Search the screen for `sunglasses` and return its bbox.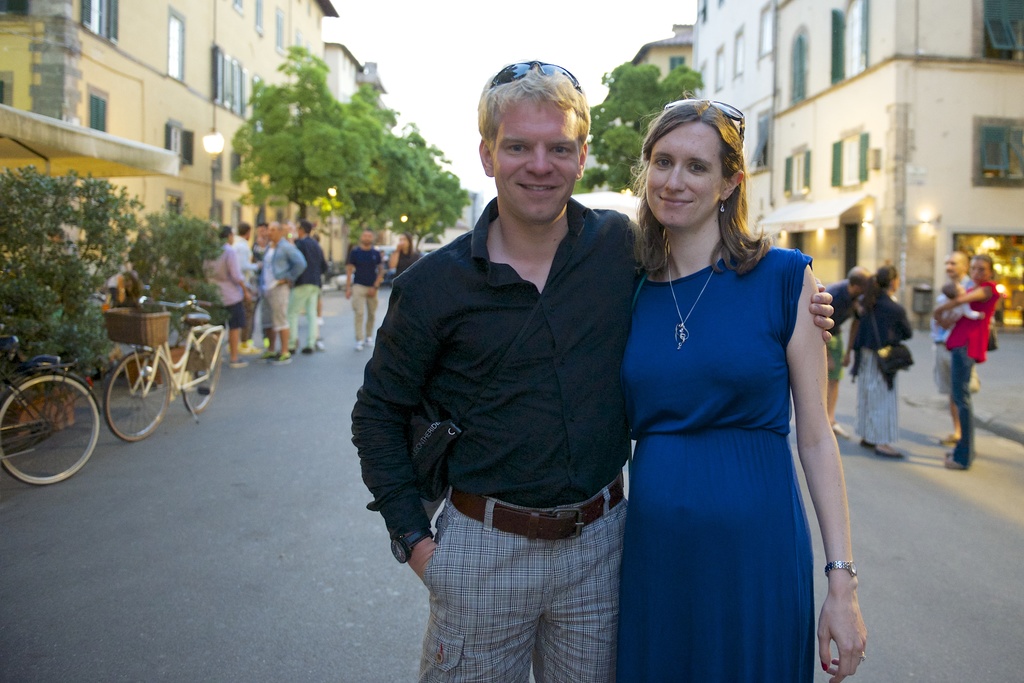
Found: [667,97,744,139].
